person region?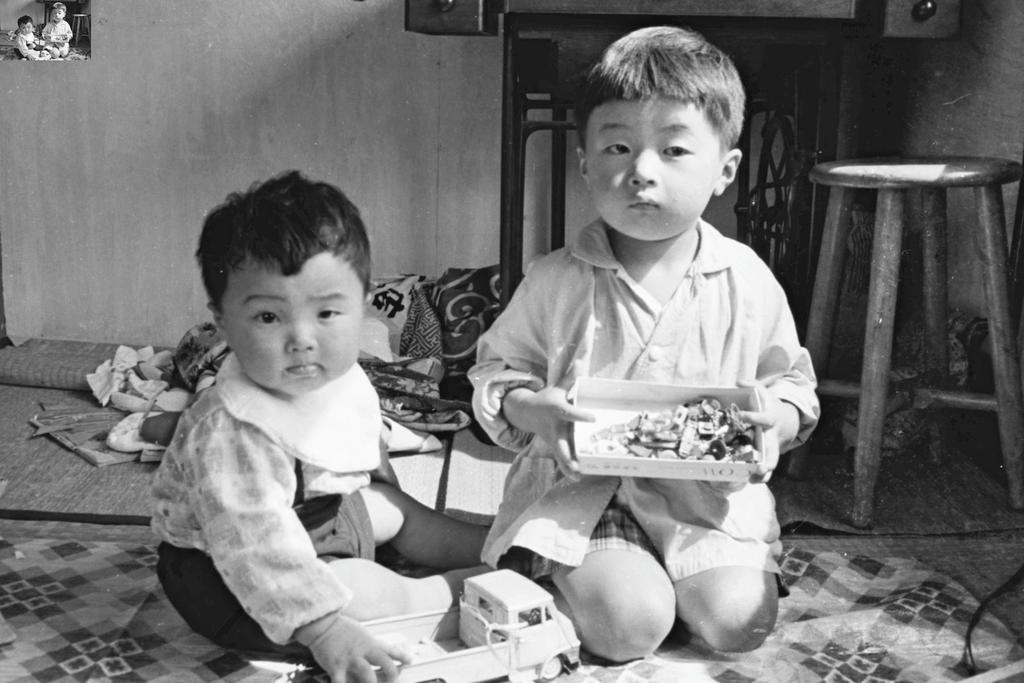
[468, 19, 821, 666]
